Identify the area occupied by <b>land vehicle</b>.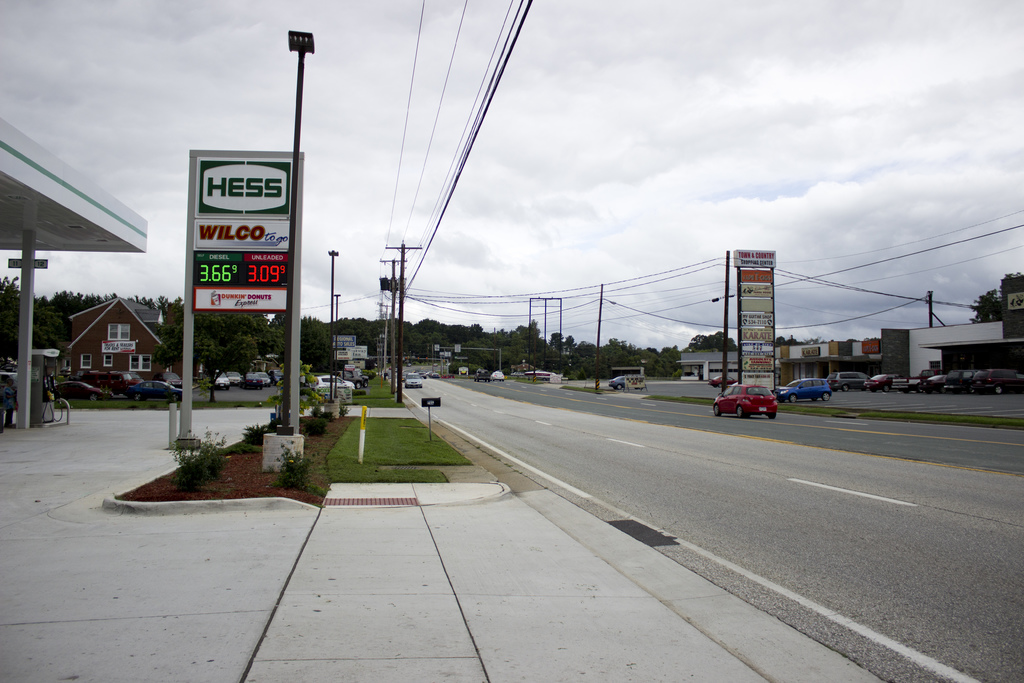
Area: locate(827, 368, 872, 395).
